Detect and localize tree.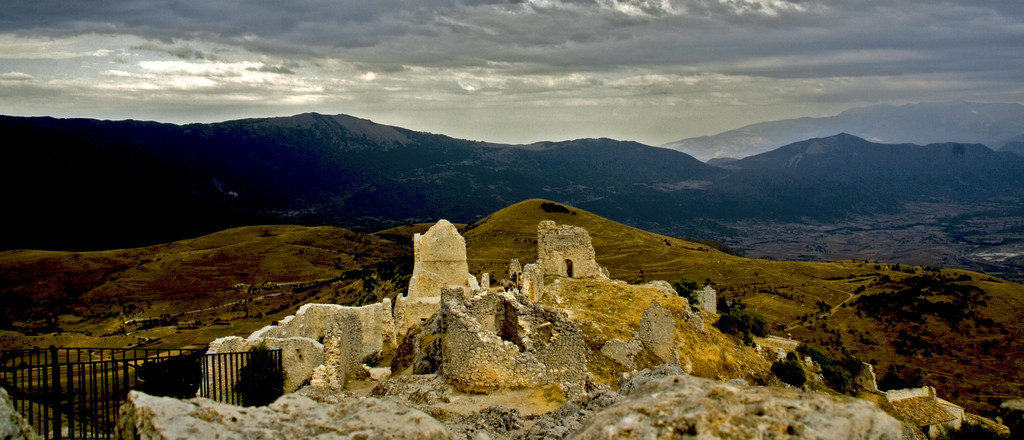
Localized at [x1=222, y1=339, x2=293, y2=425].
